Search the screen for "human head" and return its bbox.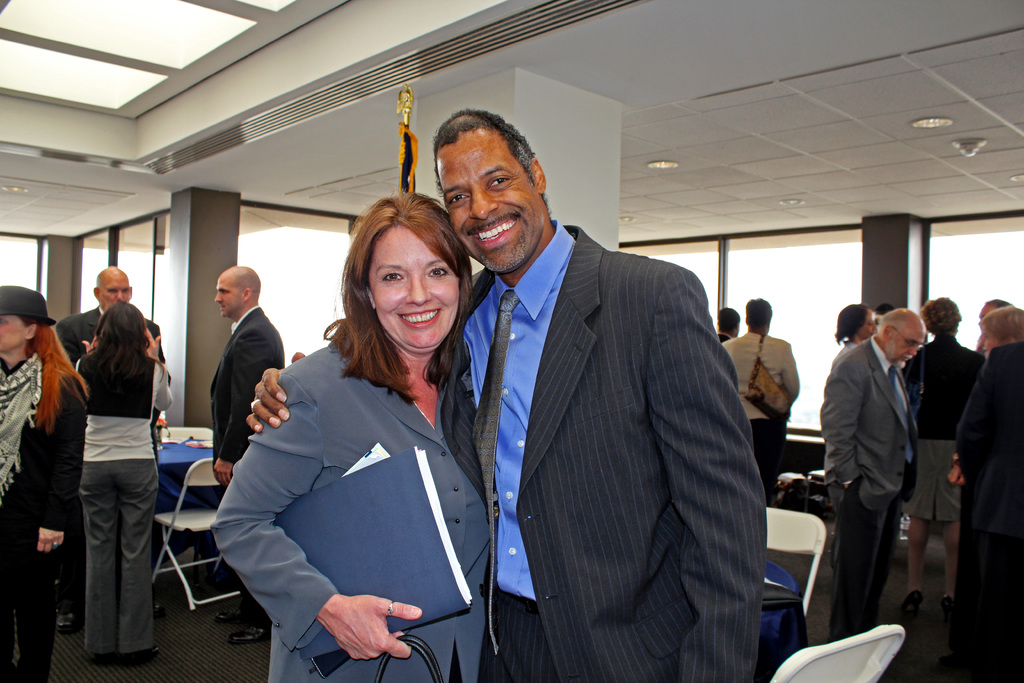
Found: (x1=973, y1=298, x2=1014, y2=336).
